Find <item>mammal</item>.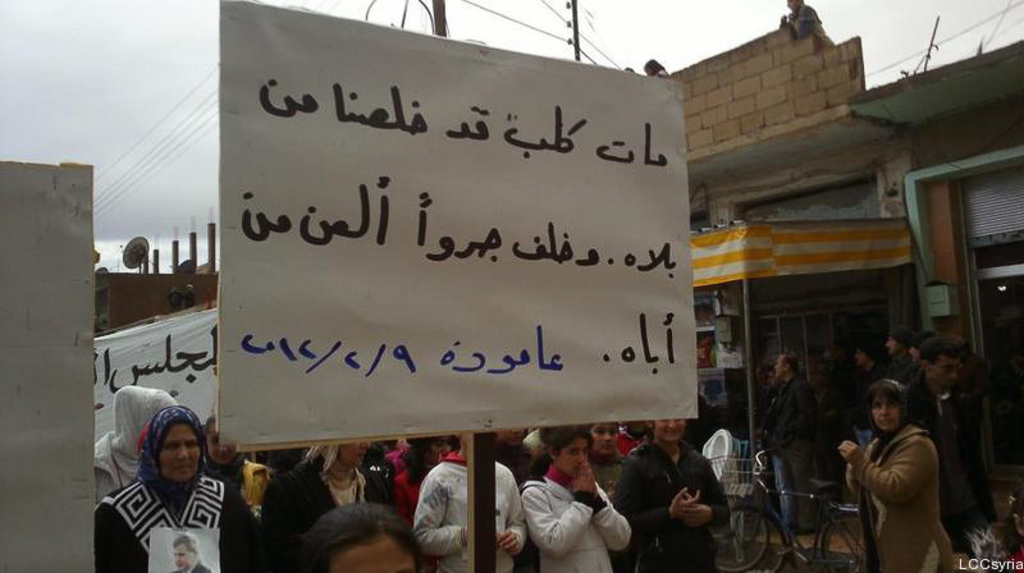
bbox(88, 381, 183, 509).
